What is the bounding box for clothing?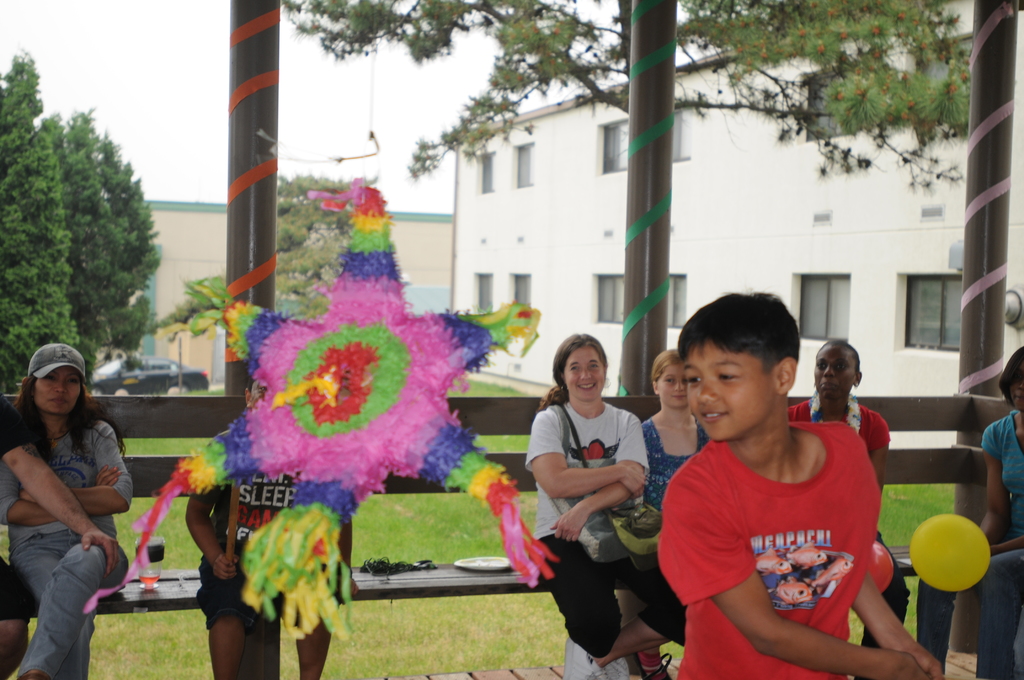
bbox(782, 389, 892, 454).
